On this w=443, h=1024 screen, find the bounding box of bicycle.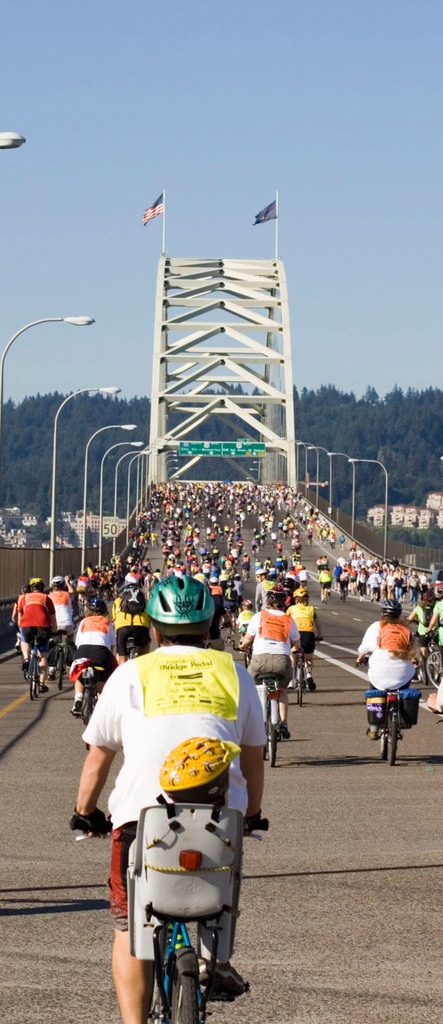
Bounding box: x1=70 y1=815 x2=270 y2=1022.
